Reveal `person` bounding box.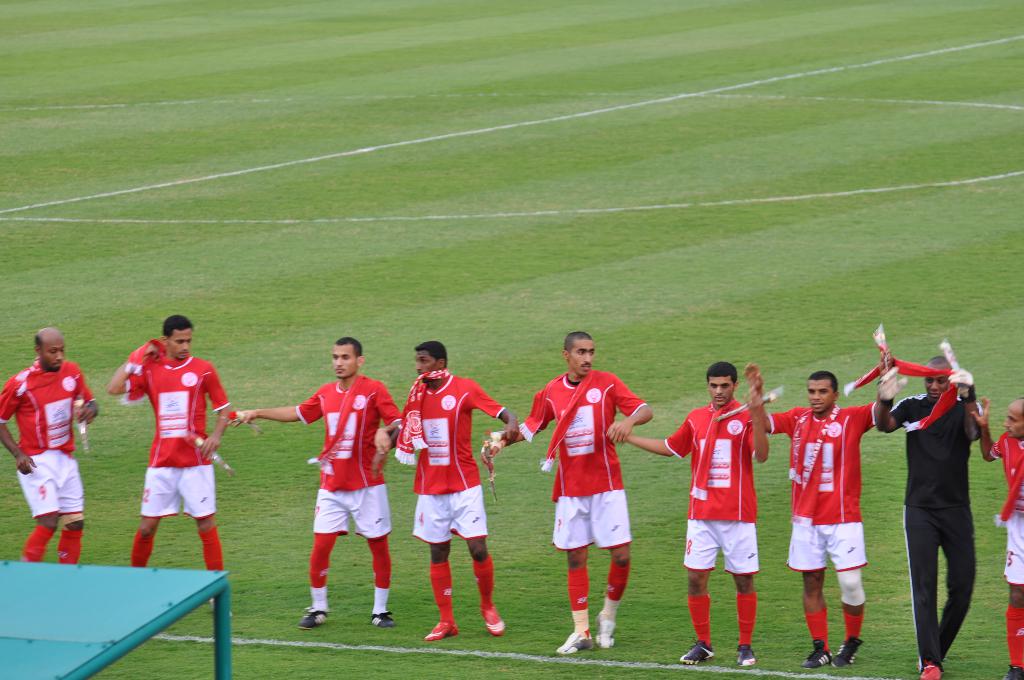
Revealed: bbox(103, 316, 230, 605).
